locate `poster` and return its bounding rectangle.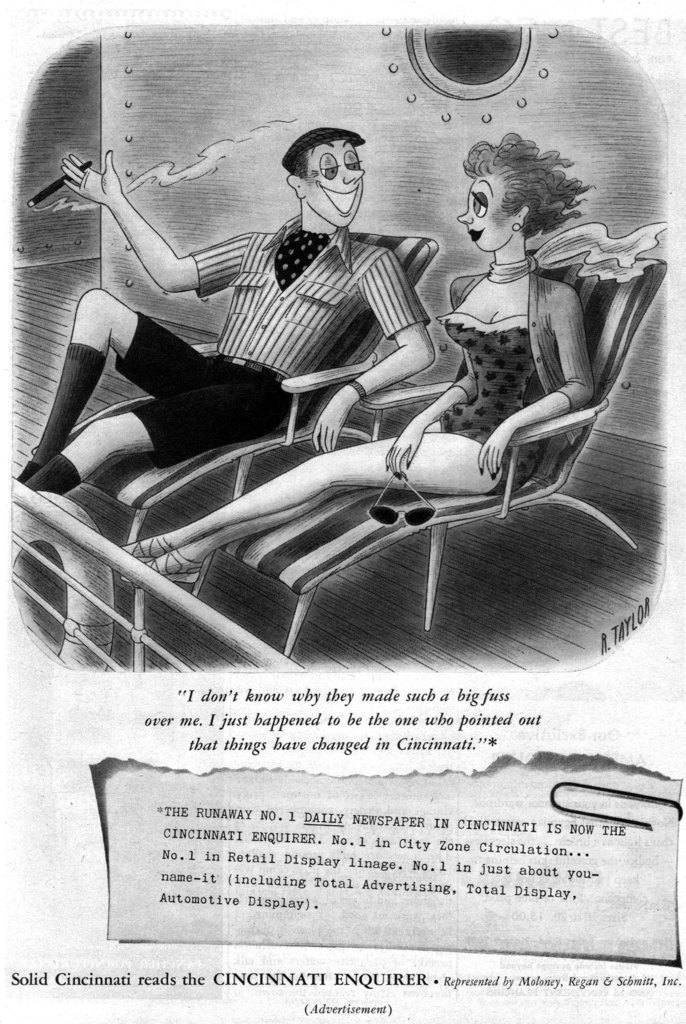
<bbox>0, 0, 685, 1019</bbox>.
